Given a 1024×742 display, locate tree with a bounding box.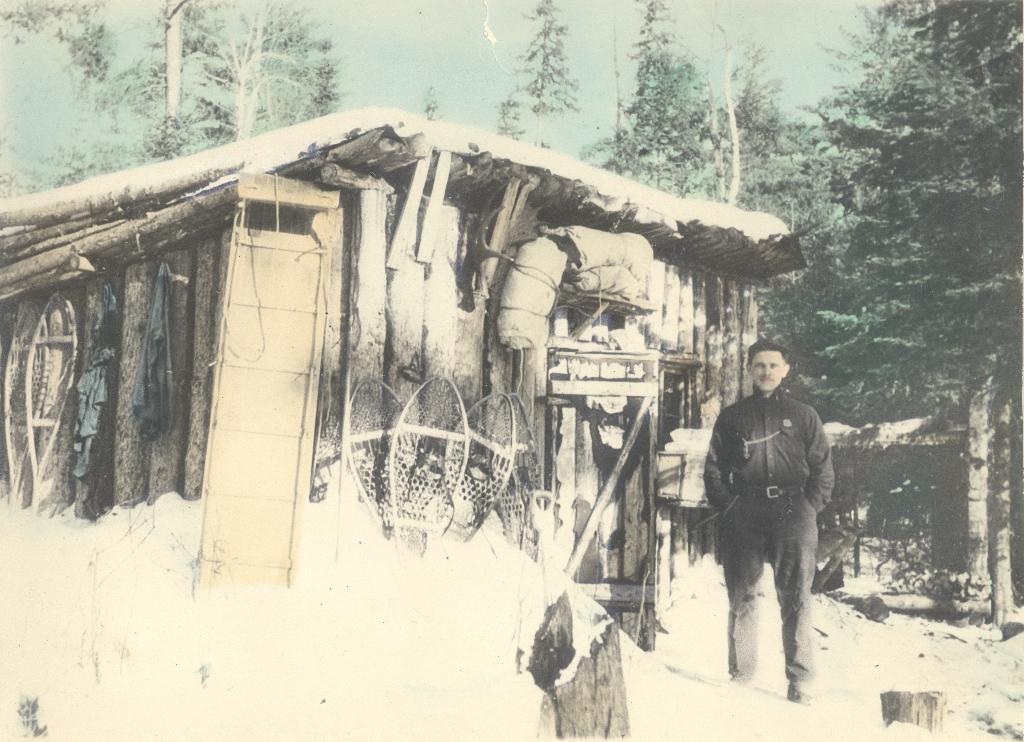
Located: (498,0,575,144).
